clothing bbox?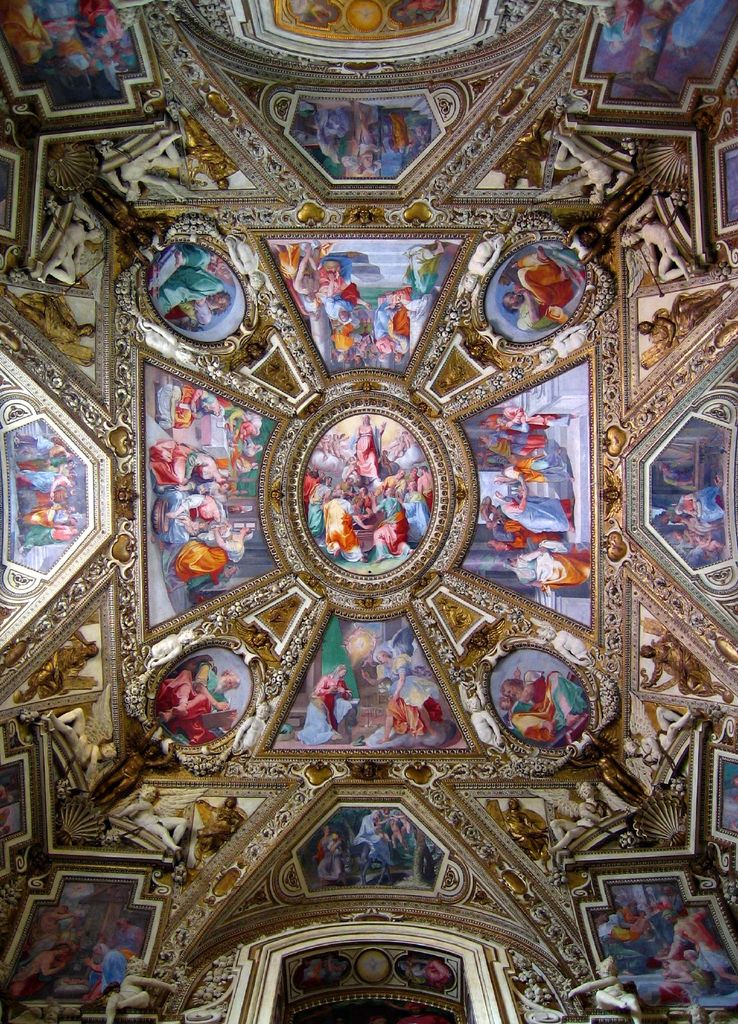
<bbox>291, 673, 342, 741</bbox>
